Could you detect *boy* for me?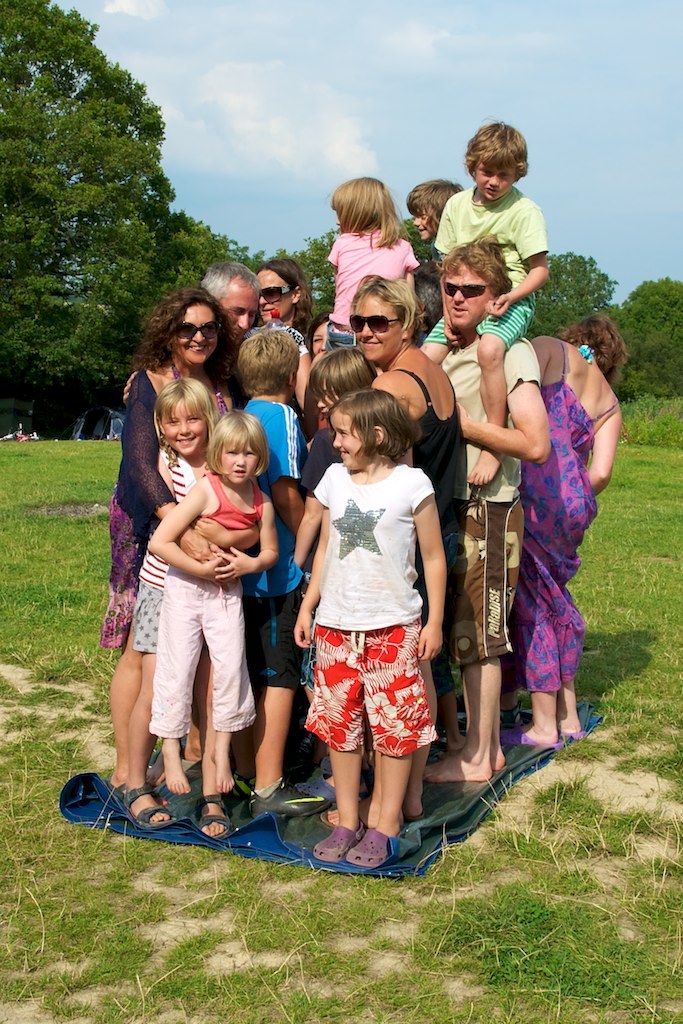
Detection result: l=302, t=345, r=380, b=823.
